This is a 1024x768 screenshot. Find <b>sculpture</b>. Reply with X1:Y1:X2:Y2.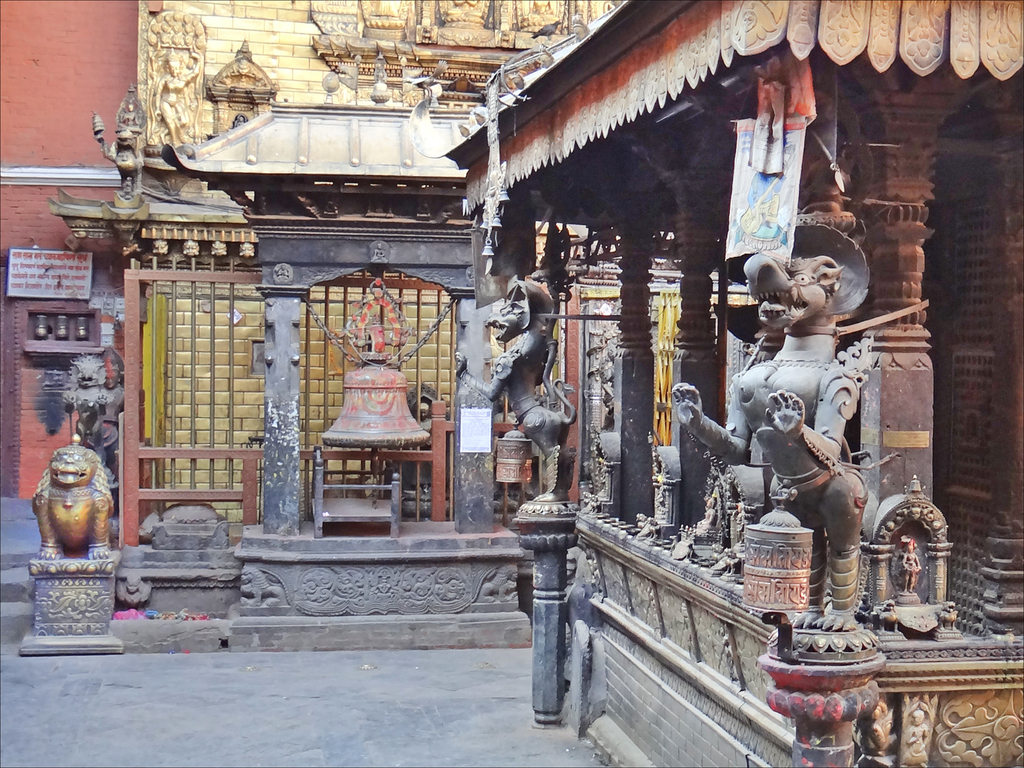
667:452:758:582.
